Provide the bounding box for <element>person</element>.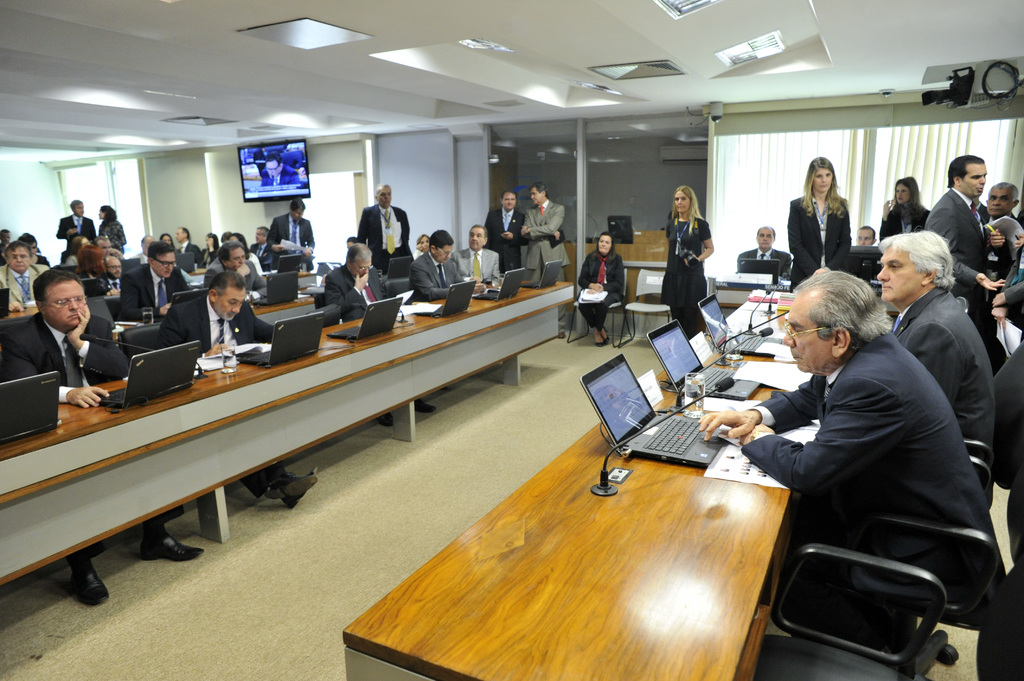
bbox(979, 180, 1023, 221).
